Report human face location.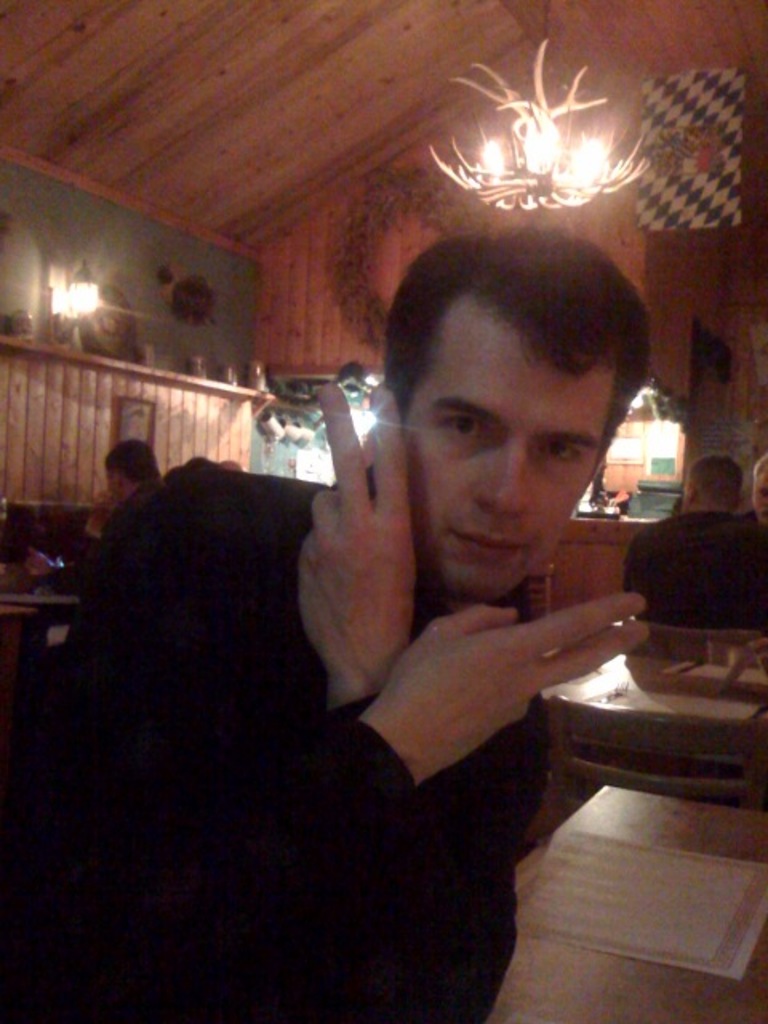
Report: bbox(402, 286, 621, 598).
